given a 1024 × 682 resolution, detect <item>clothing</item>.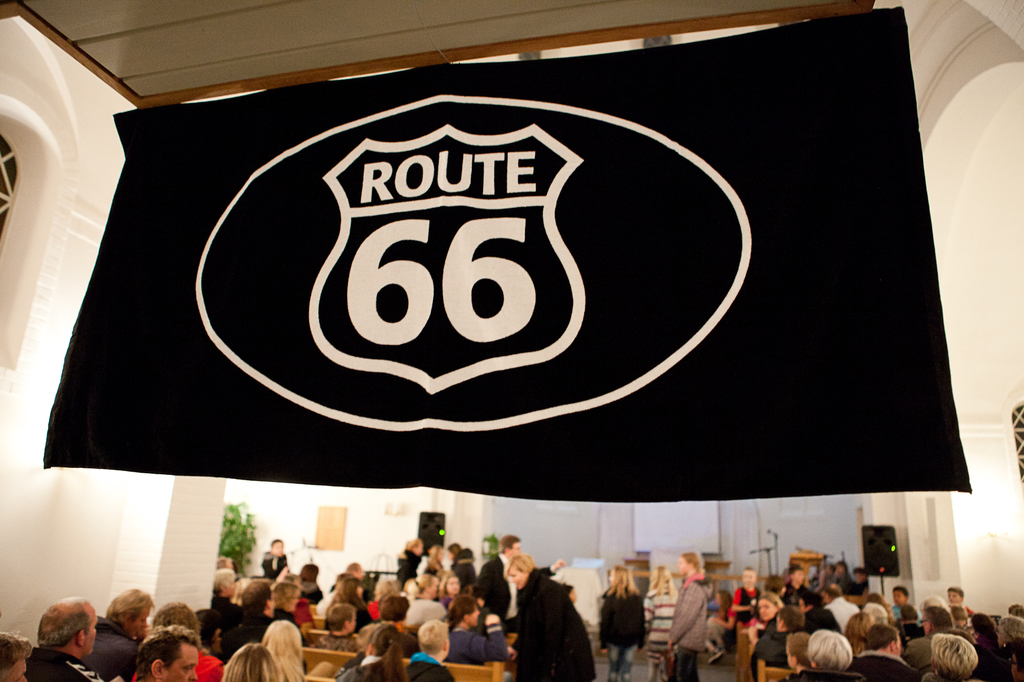
800:605:837:633.
